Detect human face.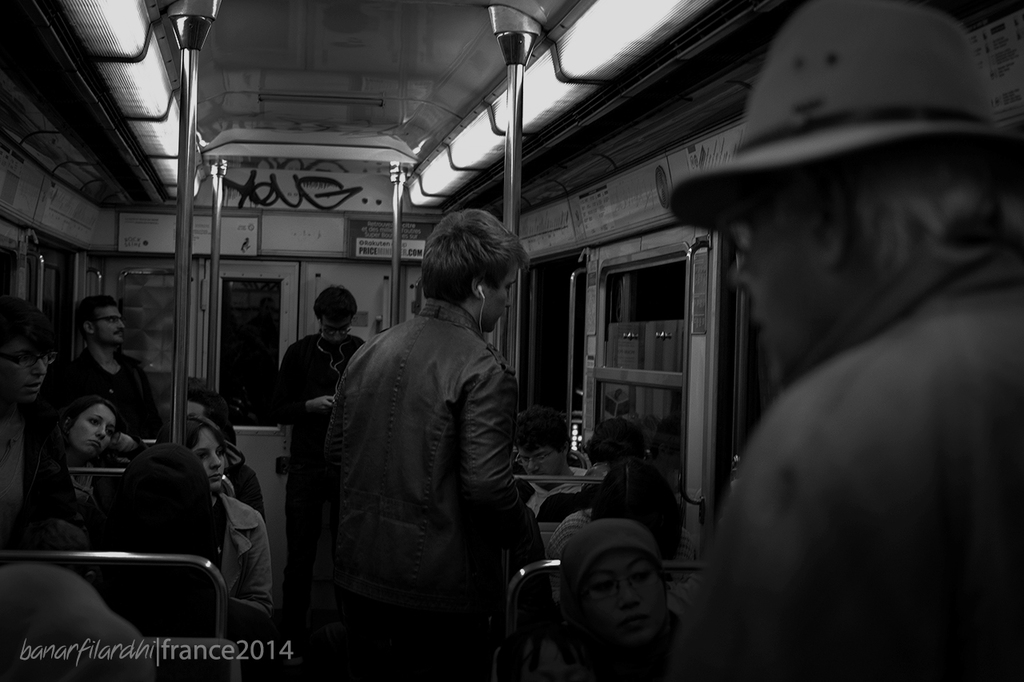
Detected at <box>73,401,115,453</box>.
